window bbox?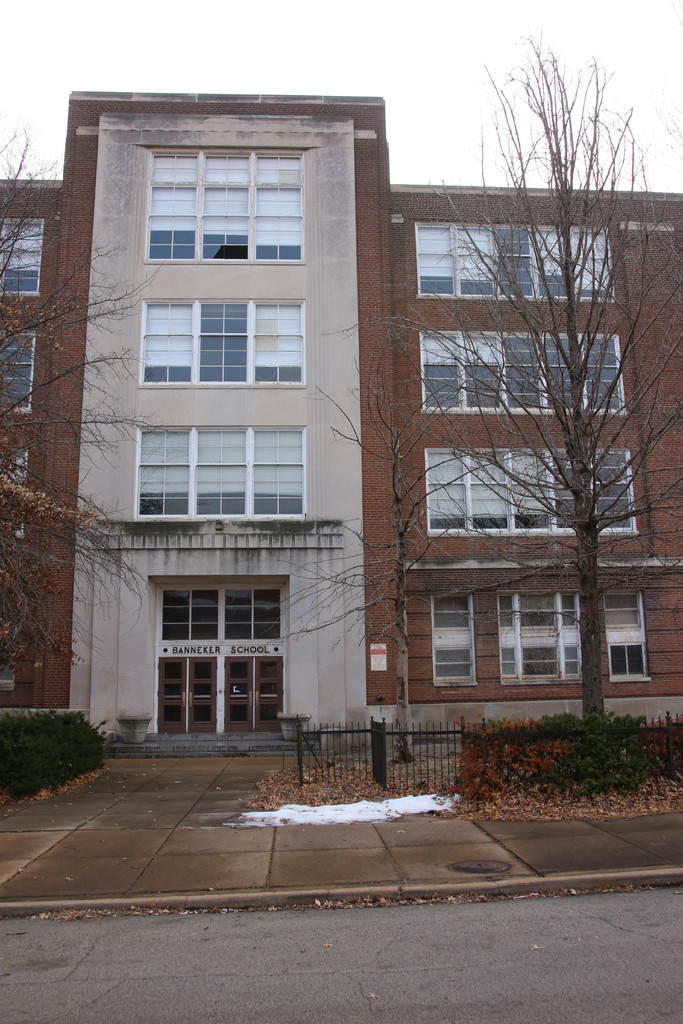
bbox=(412, 230, 622, 300)
